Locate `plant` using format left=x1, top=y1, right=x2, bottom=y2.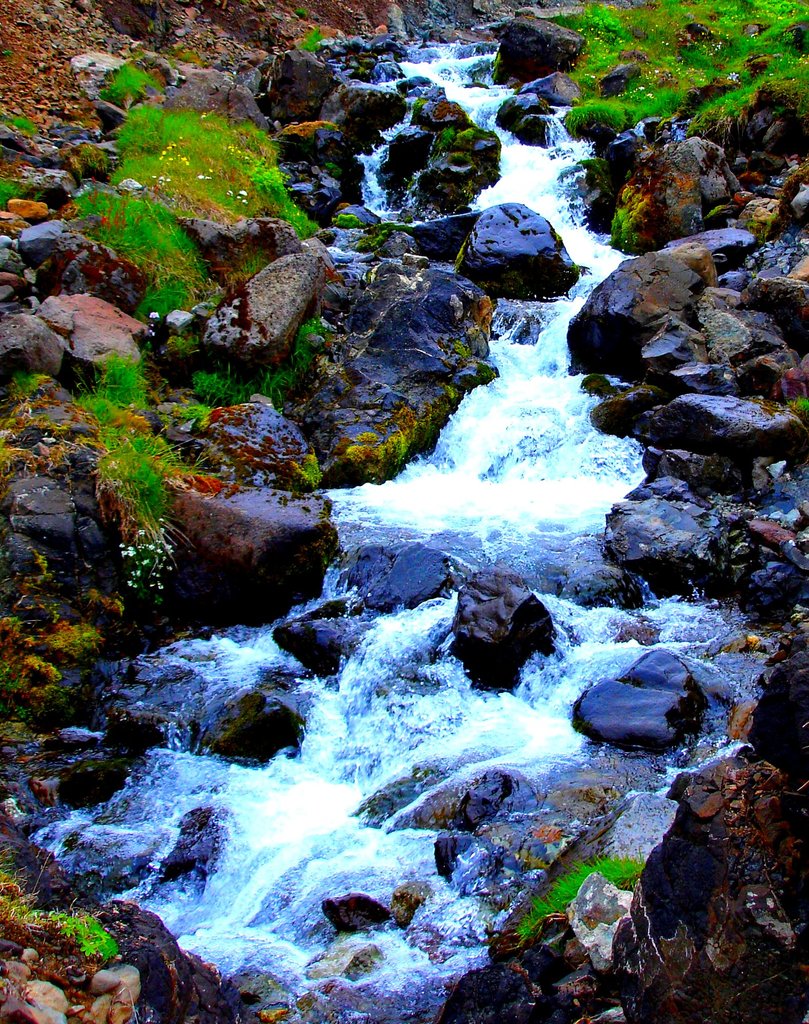
left=103, top=55, right=163, bottom=106.
